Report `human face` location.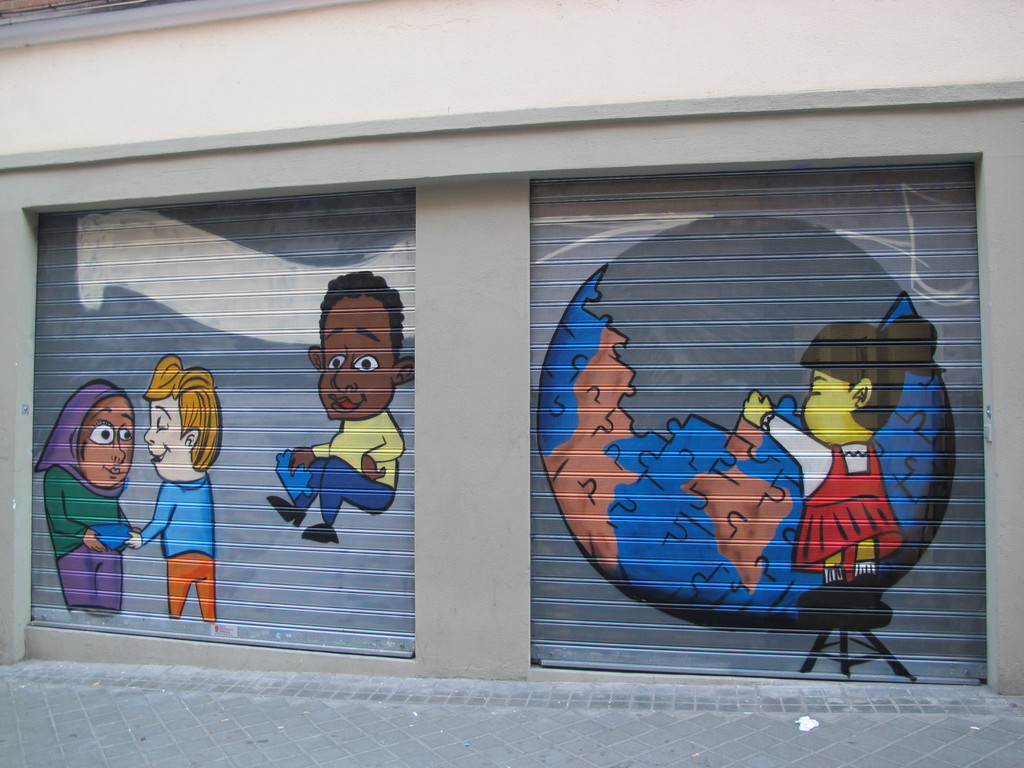
Report: [131, 384, 192, 479].
